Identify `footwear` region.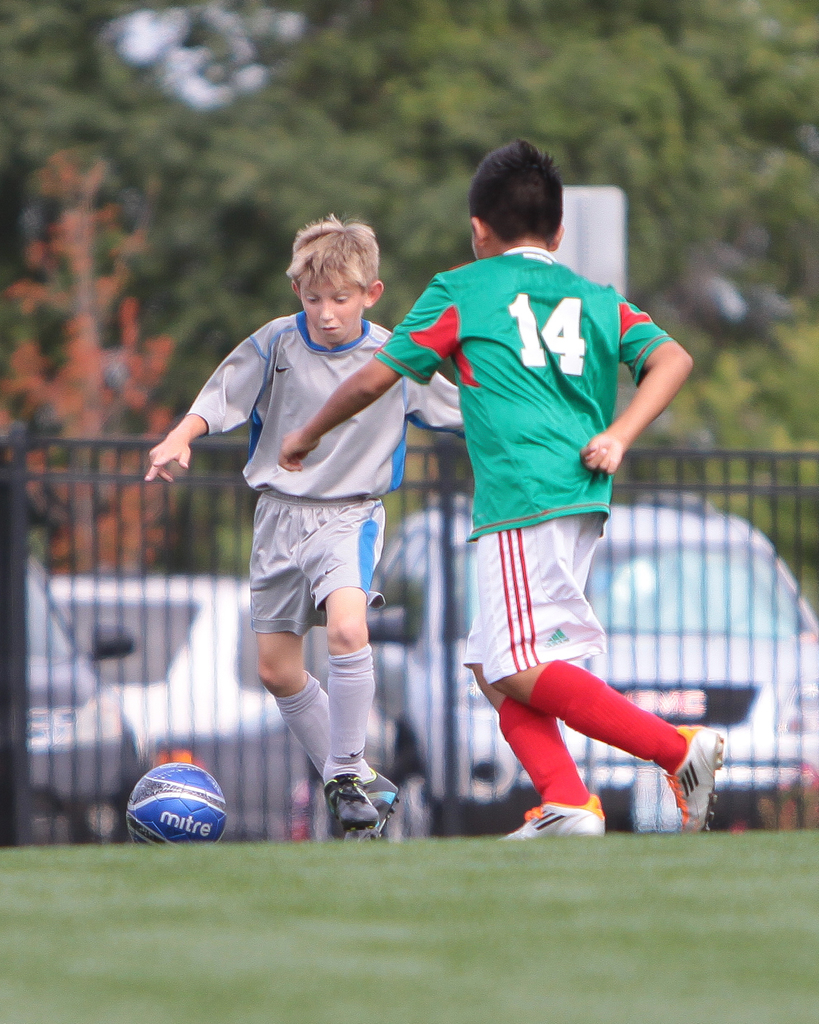
Region: Rect(341, 766, 407, 838).
